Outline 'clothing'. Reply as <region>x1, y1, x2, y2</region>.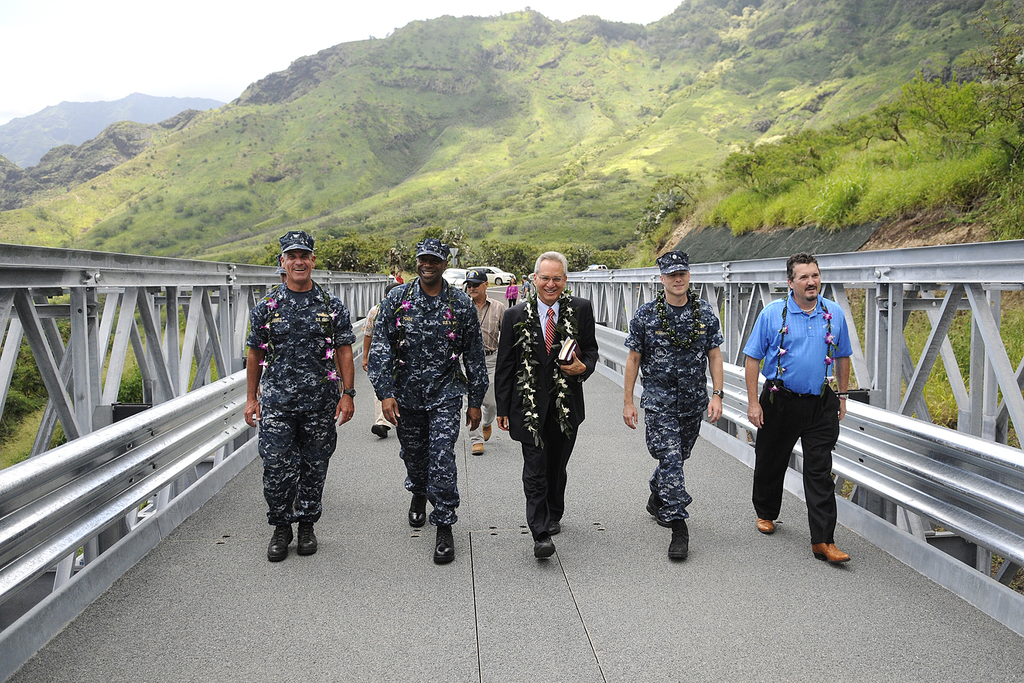
<region>470, 296, 509, 443</region>.
